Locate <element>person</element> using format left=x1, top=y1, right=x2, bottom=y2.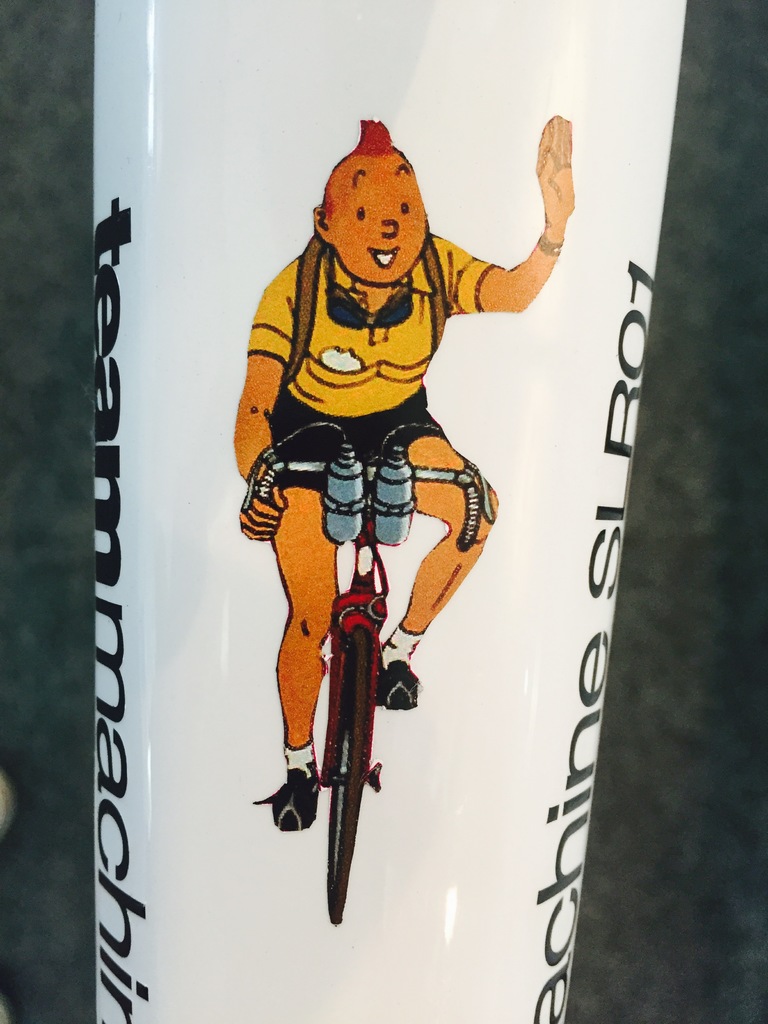
left=231, top=113, right=584, bottom=835.
